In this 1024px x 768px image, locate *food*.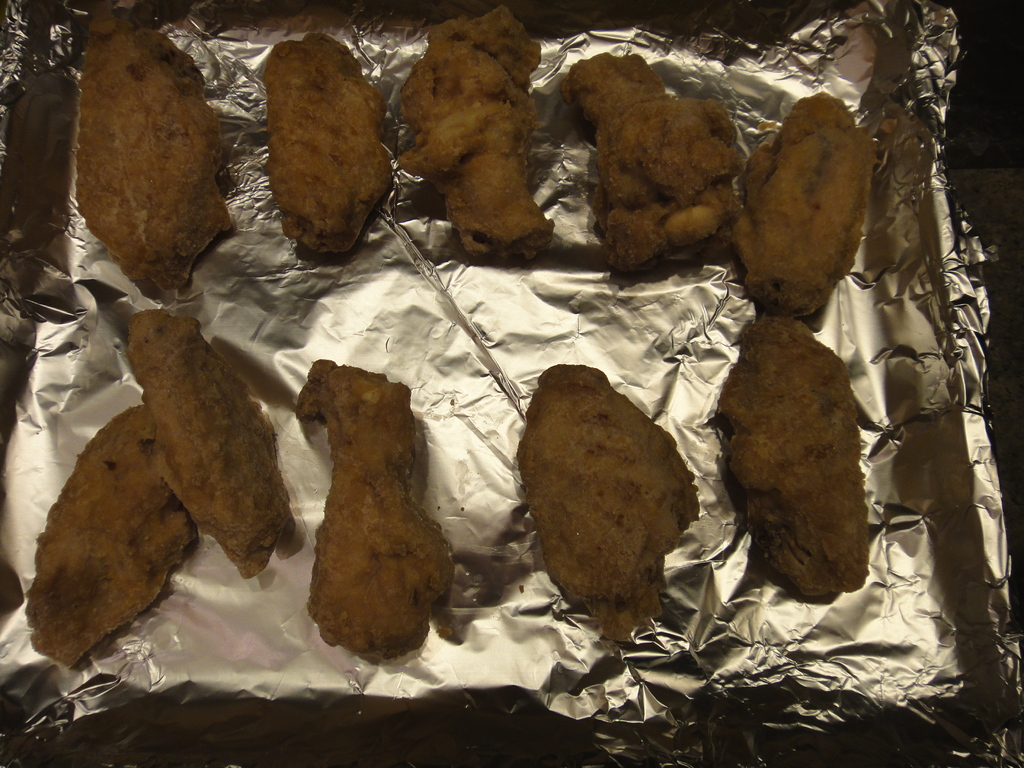
Bounding box: bbox=[729, 90, 880, 319].
